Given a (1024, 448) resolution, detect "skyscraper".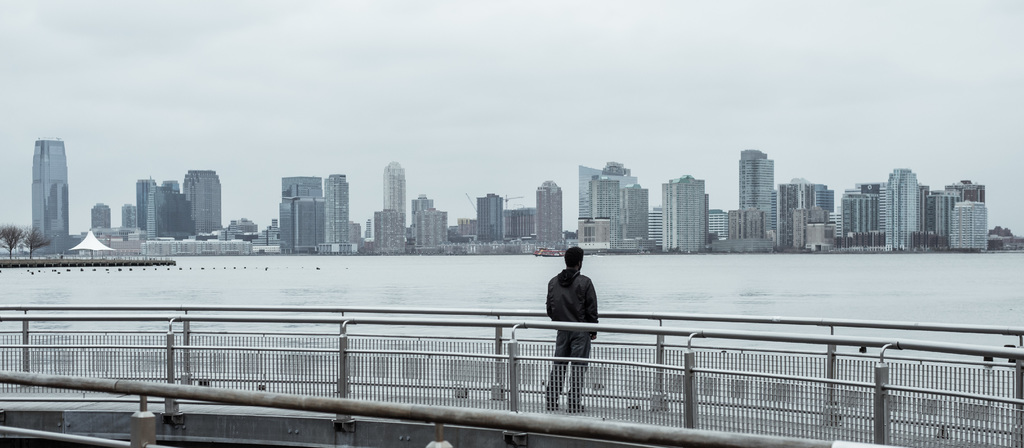
(374,157,414,257).
